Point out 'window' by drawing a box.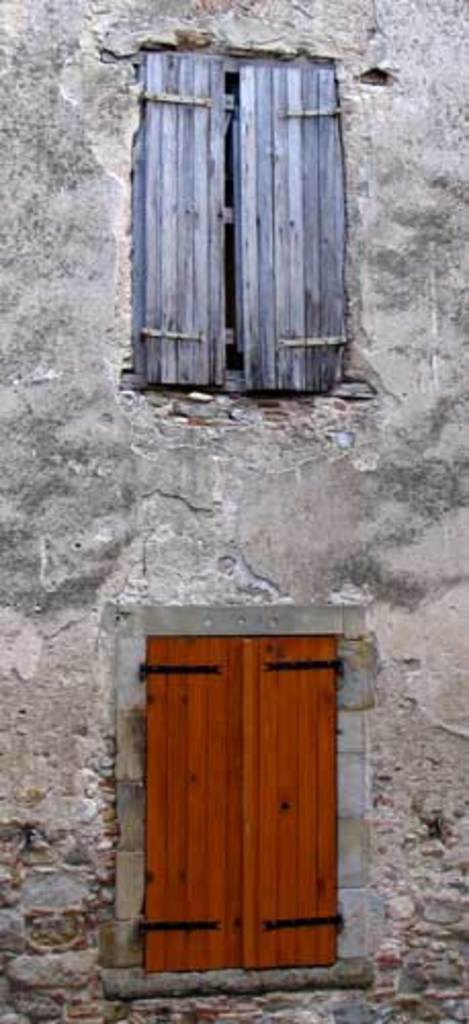
pyautogui.locateOnScreen(125, 35, 352, 410).
